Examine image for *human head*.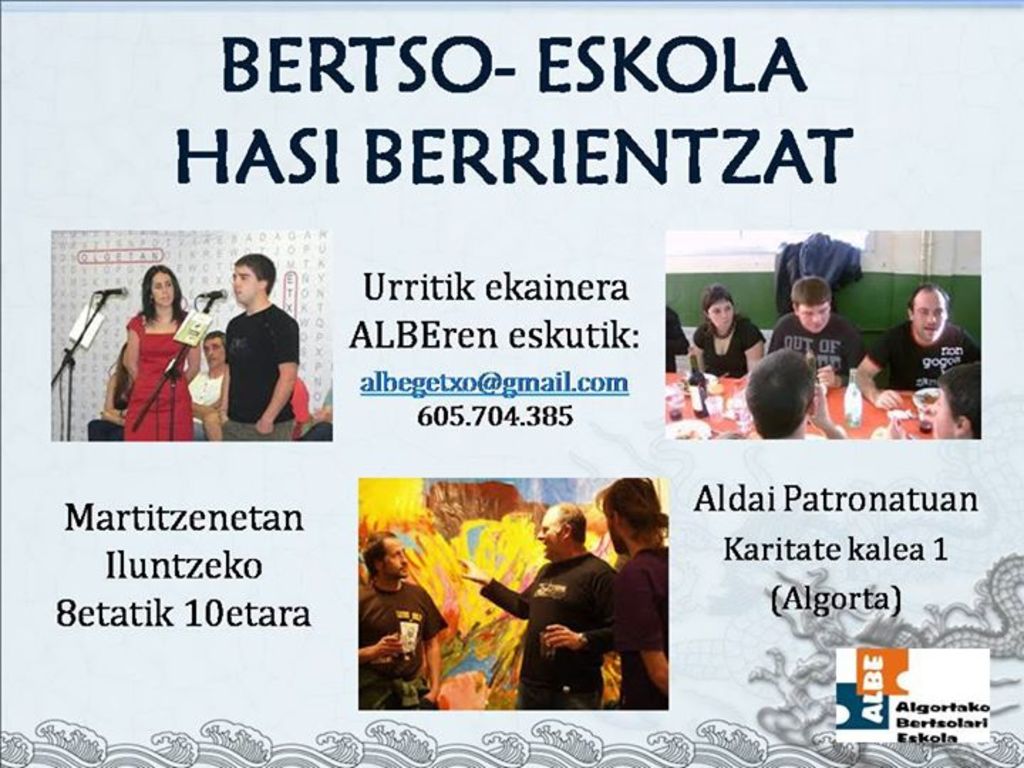
Examination result: 794/277/833/329.
